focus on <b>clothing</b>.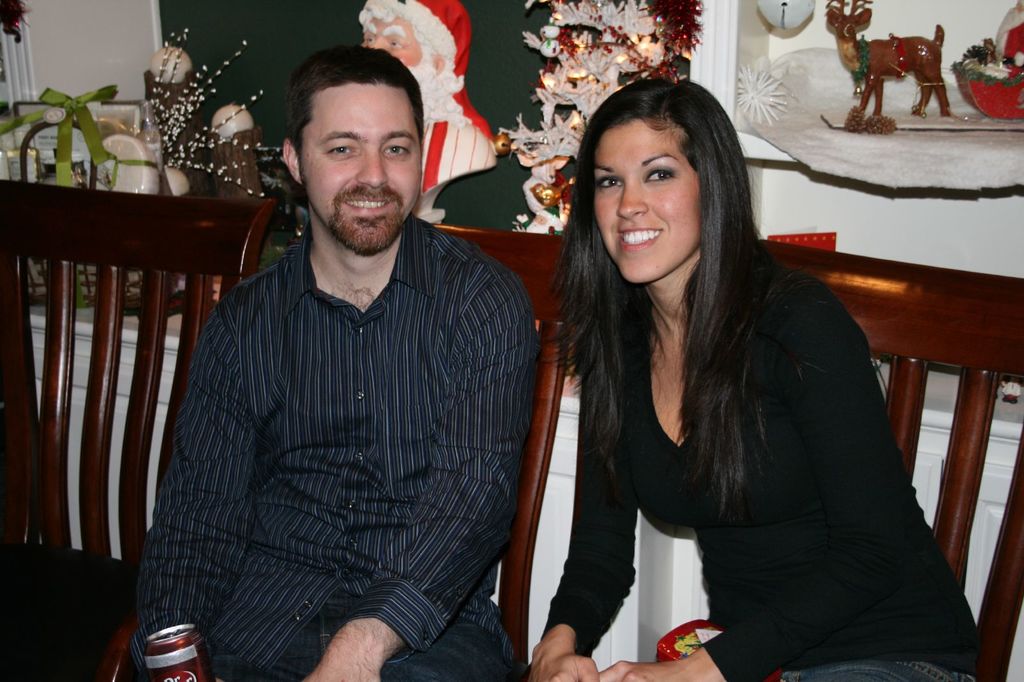
Focused at 540:192:944:646.
